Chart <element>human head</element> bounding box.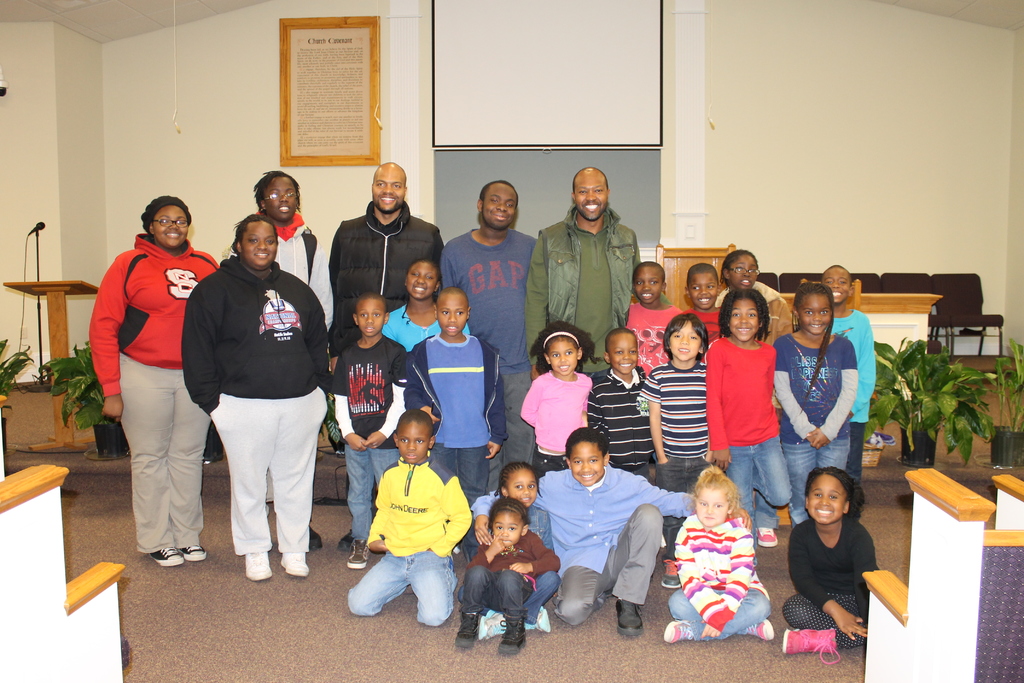
Charted: (369, 162, 409, 217).
